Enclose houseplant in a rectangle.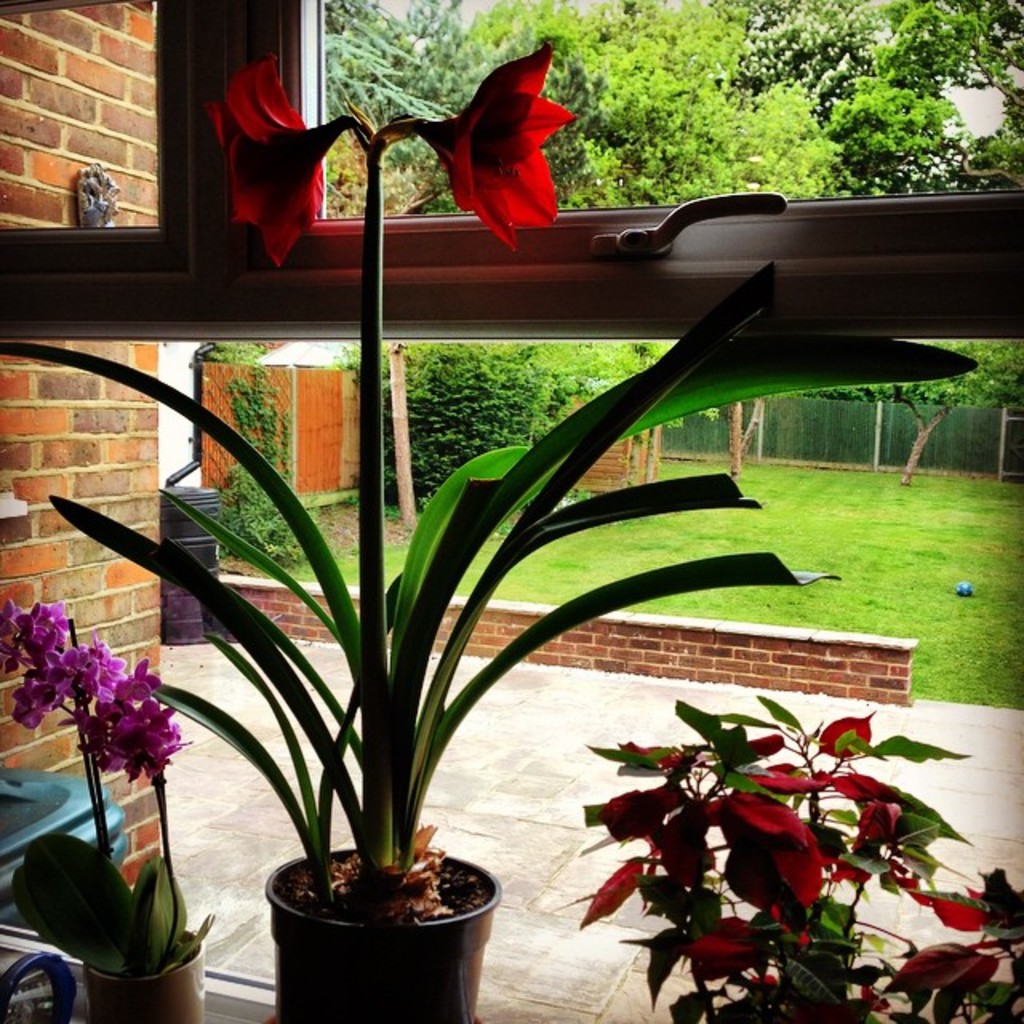
box(0, 53, 971, 1022).
